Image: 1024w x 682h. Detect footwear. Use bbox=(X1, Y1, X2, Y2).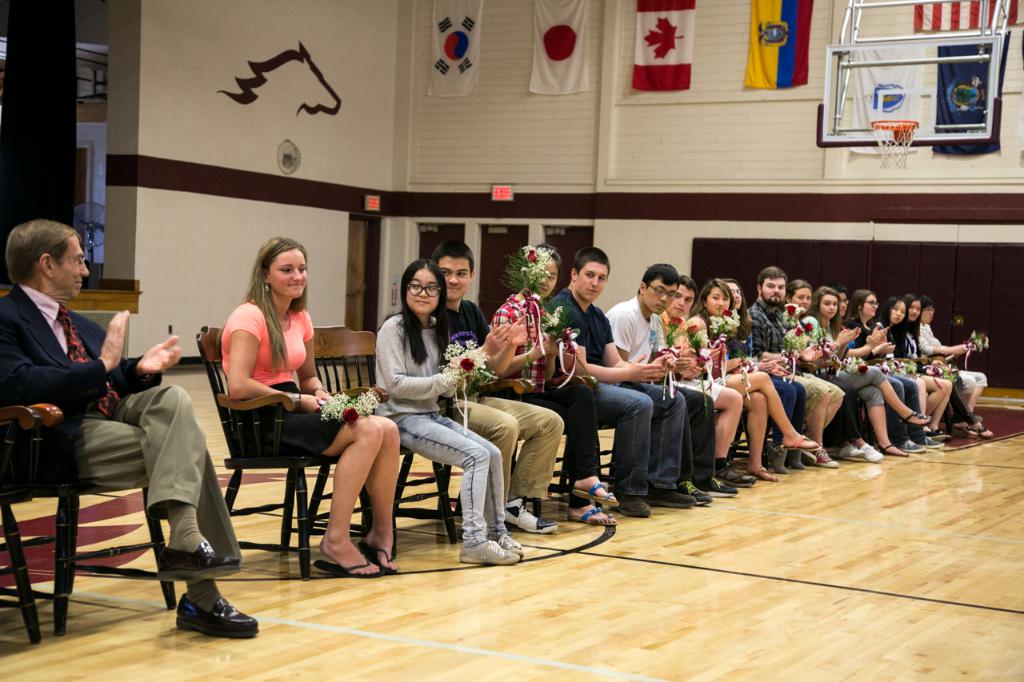
bbox=(610, 493, 650, 519).
